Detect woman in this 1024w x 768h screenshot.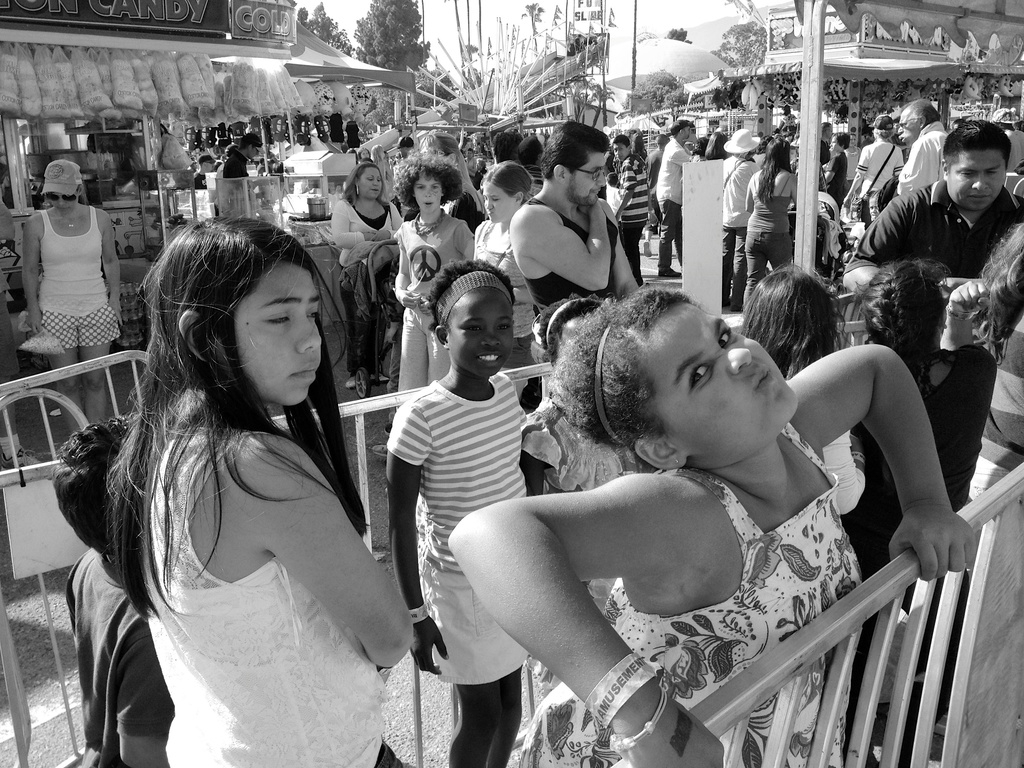
Detection: [738, 274, 863, 516].
